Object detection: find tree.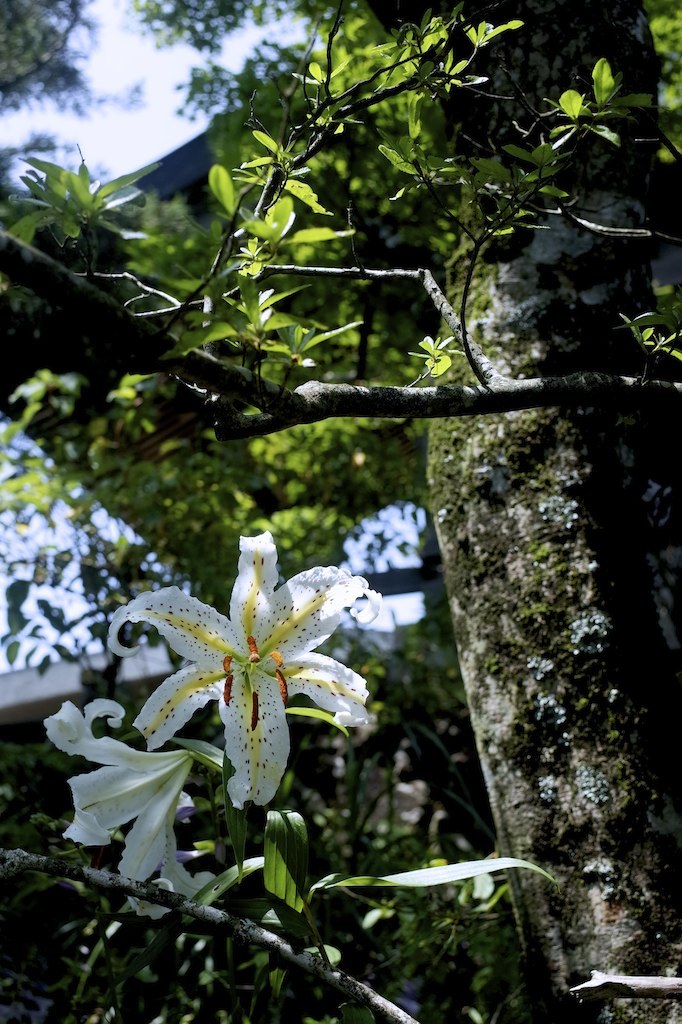
bbox(0, 0, 681, 1023).
